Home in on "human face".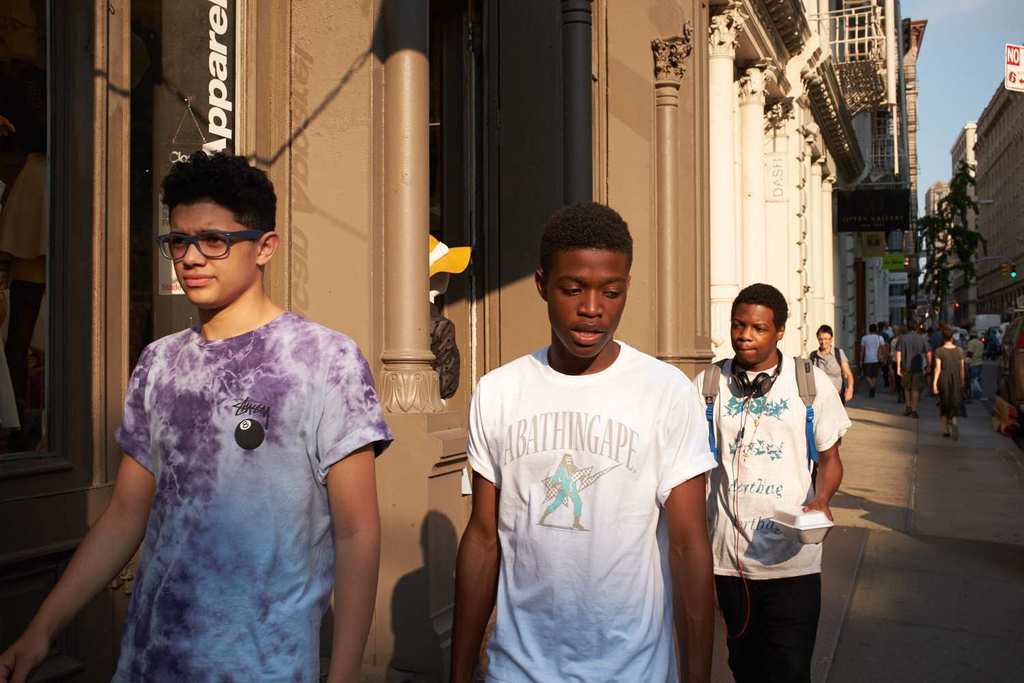
Homed in at rect(816, 333, 832, 348).
